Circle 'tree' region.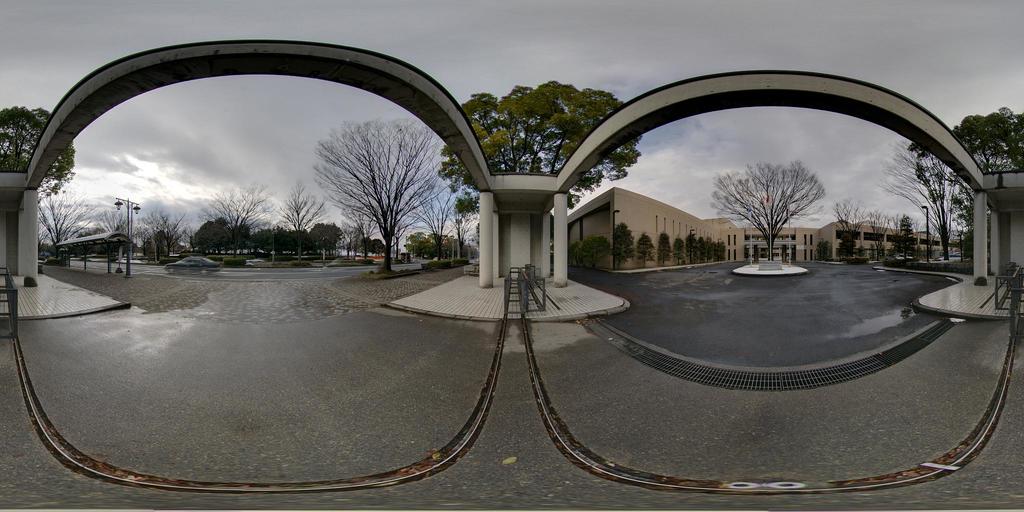
Region: 710/161/833/259.
